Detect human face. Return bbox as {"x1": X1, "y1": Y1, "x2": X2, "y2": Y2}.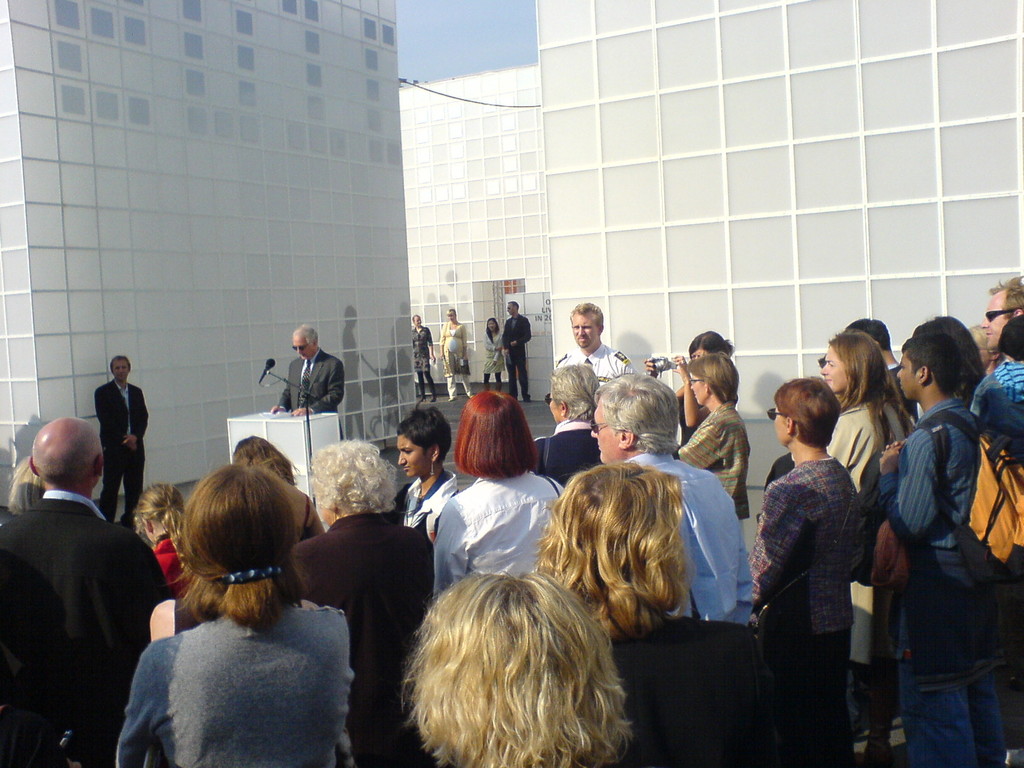
{"x1": 898, "y1": 353, "x2": 913, "y2": 401}.
